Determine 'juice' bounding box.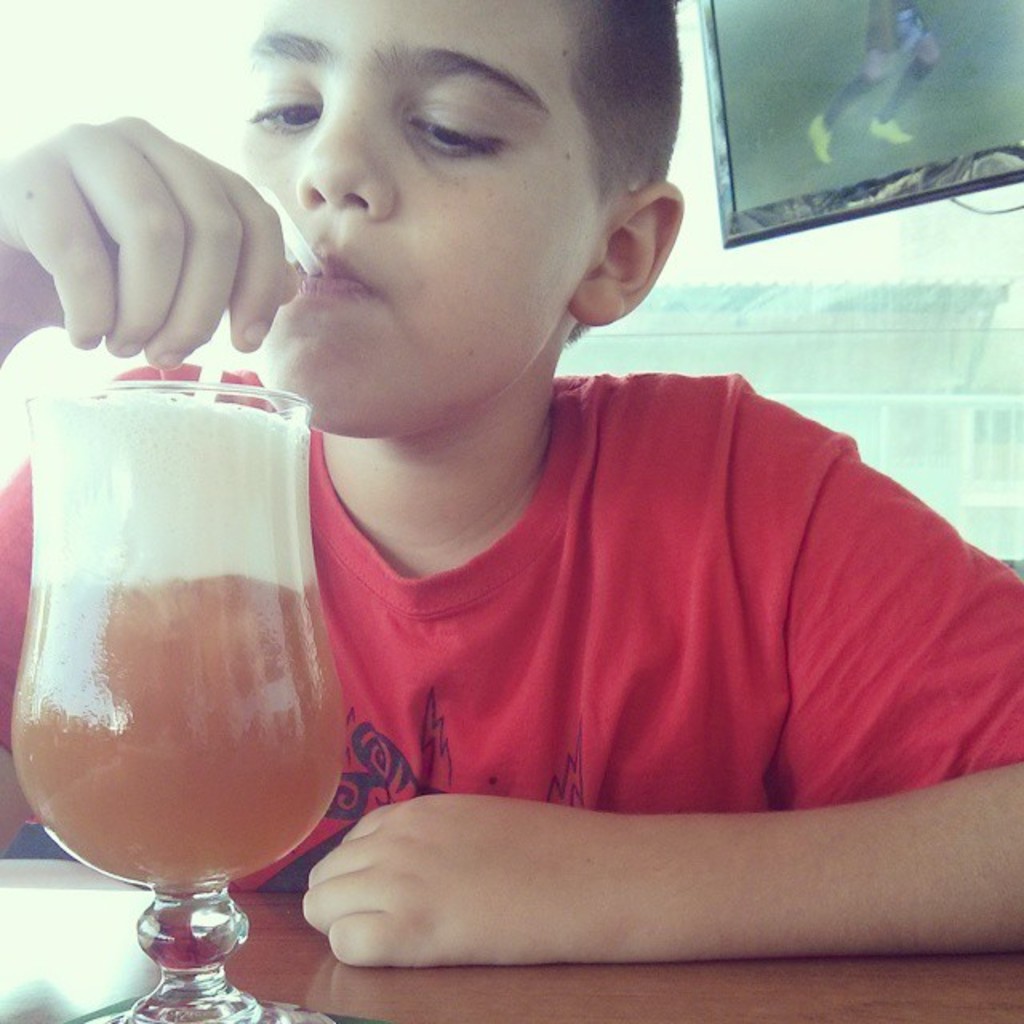
Determined: box=[18, 387, 336, 917].
